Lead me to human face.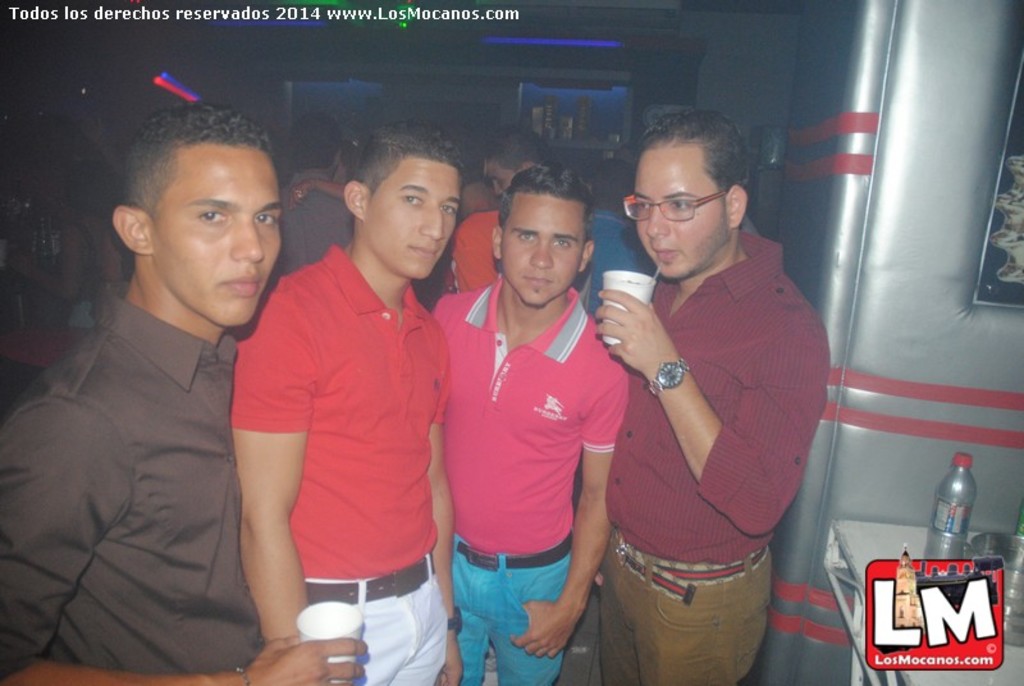
Lead to x1=502, y1=198, x2=576, y2=299.
